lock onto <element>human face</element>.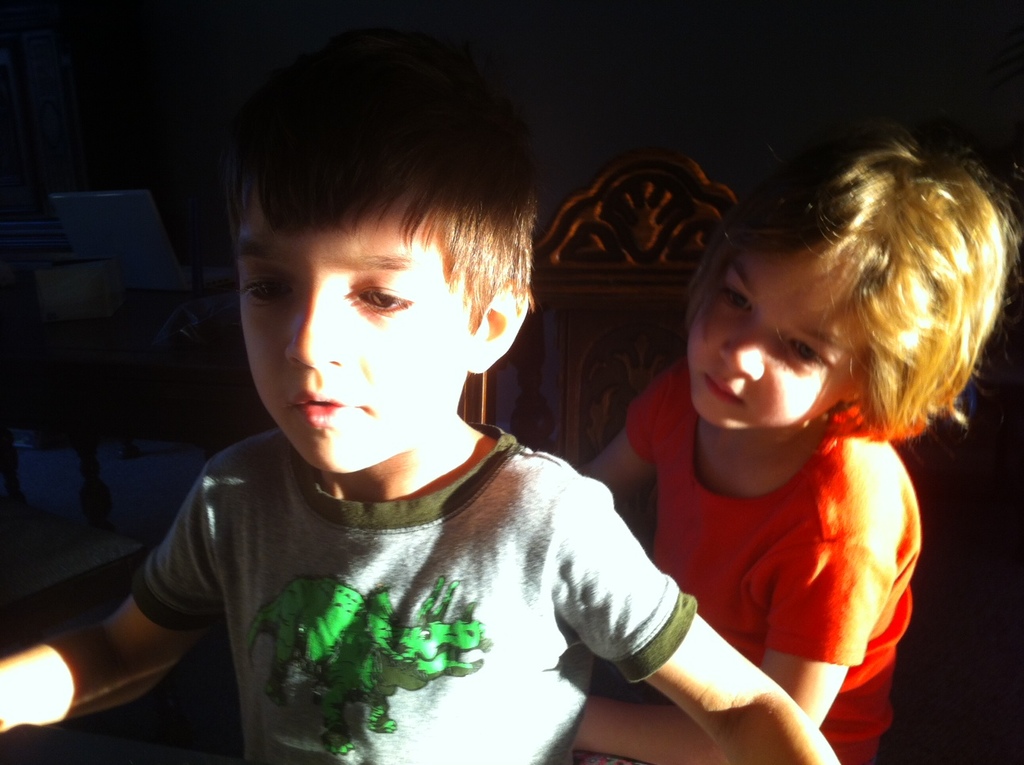
Locked: pyautogui.locateOnScreen(242, 174, 469, 469).
